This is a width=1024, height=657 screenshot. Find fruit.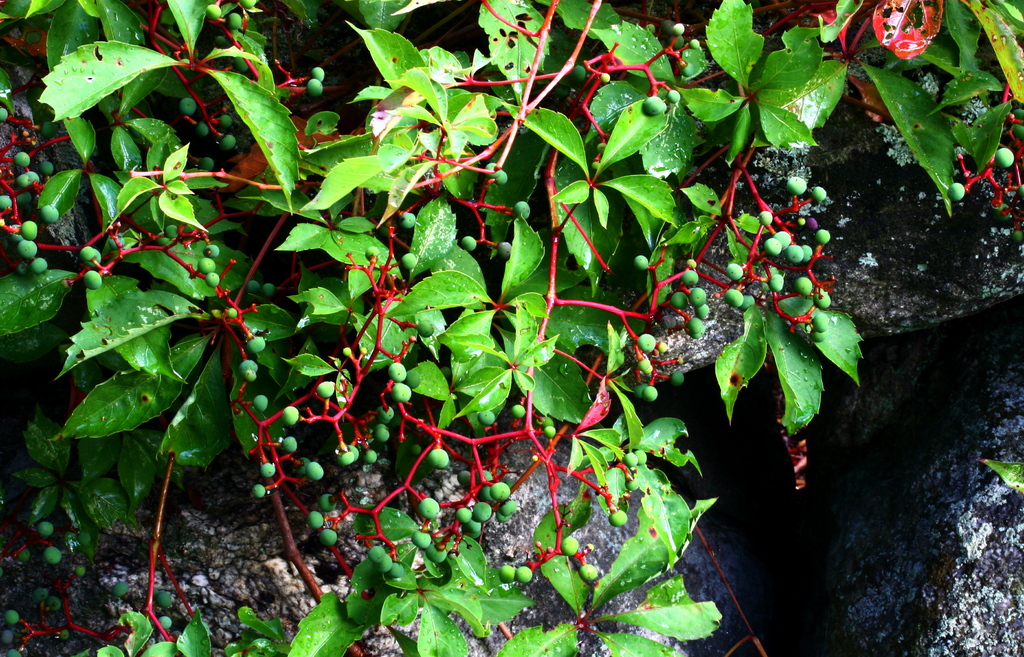
Bounding box: 309:510:325:528.
